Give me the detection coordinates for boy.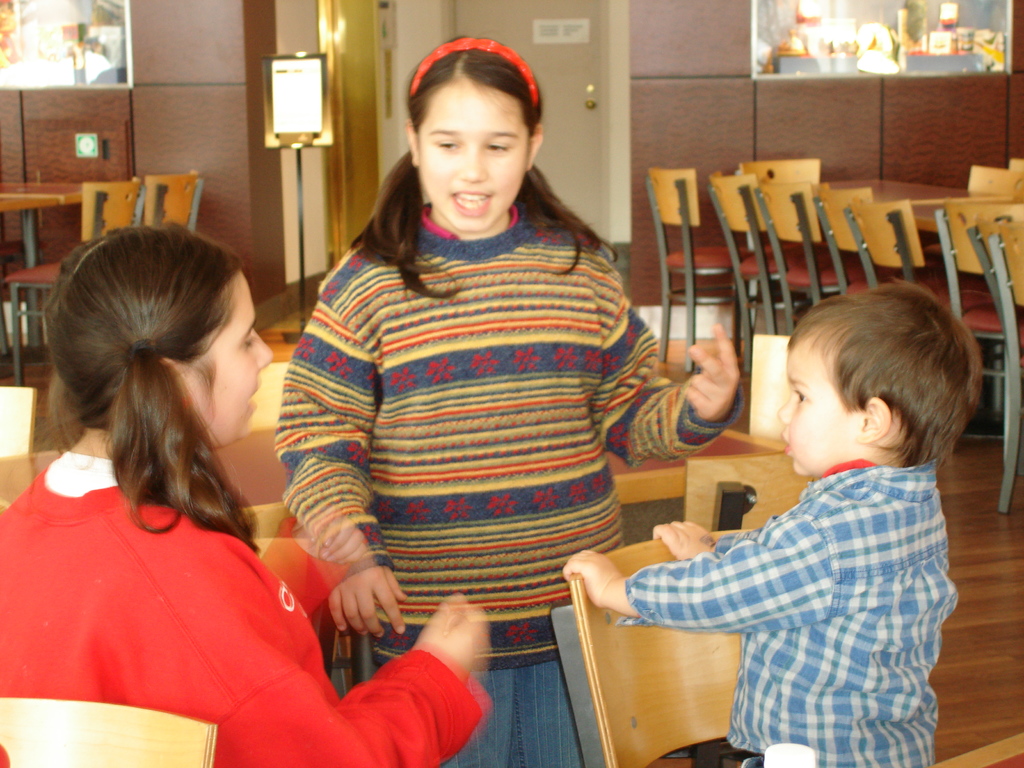
bbox(301, 6, 673, 742).
